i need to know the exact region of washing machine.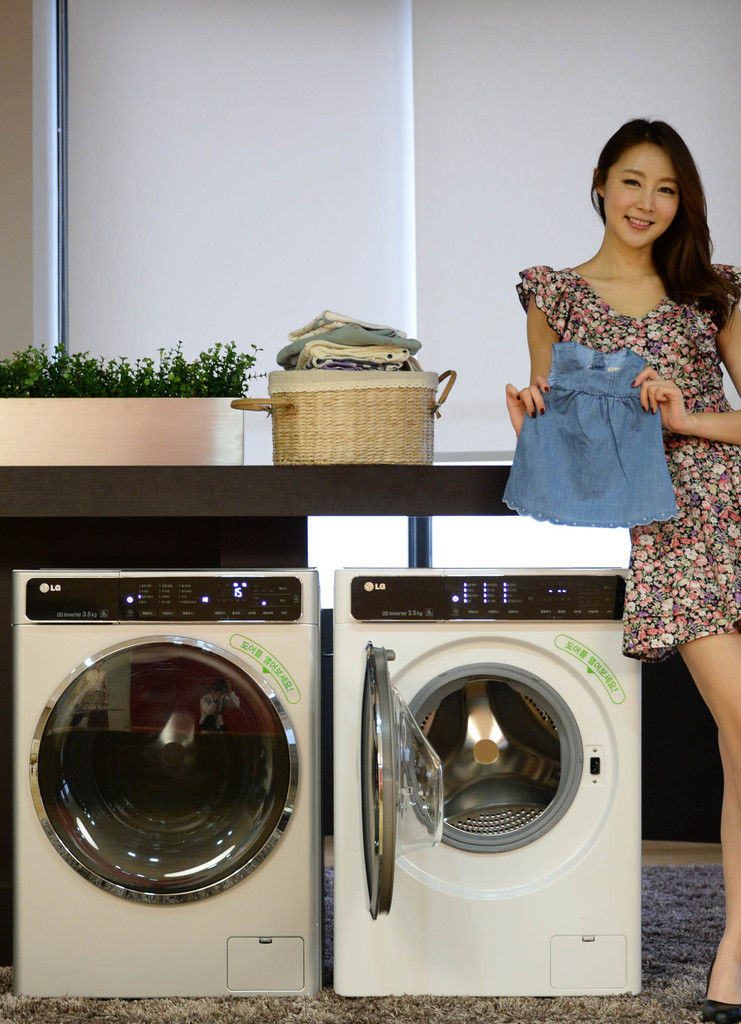
Region: pyautogui.locateOnScreen(330, 556, 642, 997).
